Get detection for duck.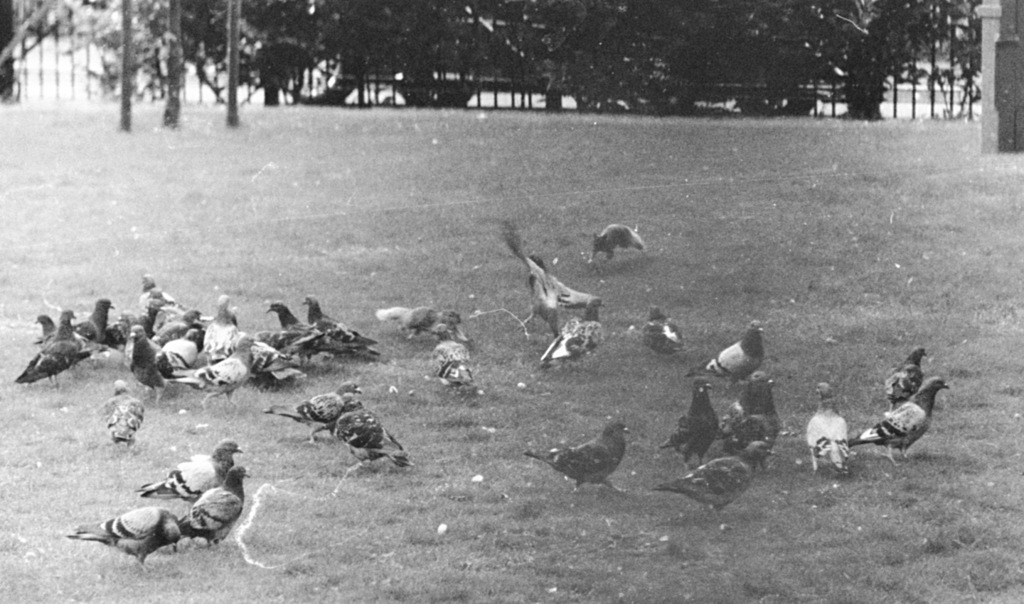
Detection: bbox(203, 289, 252, 360).
